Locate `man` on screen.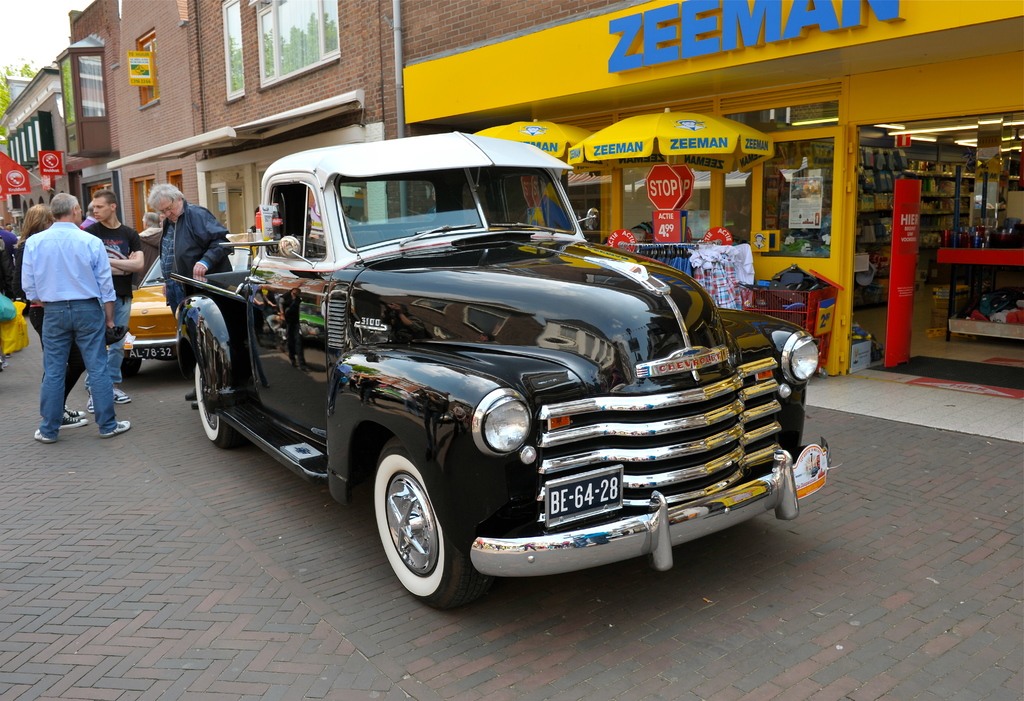
On screen at bbox=(81, 189, 145, 408).
